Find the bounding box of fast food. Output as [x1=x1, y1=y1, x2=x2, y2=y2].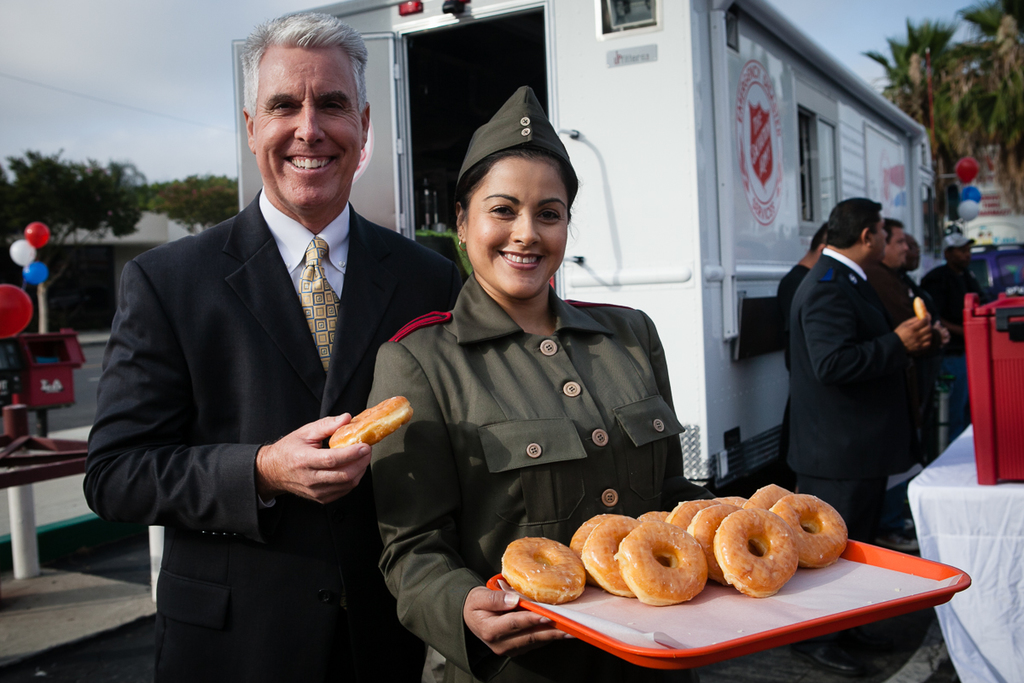
[x1=508, y1=541, x2=596, y2=621].
